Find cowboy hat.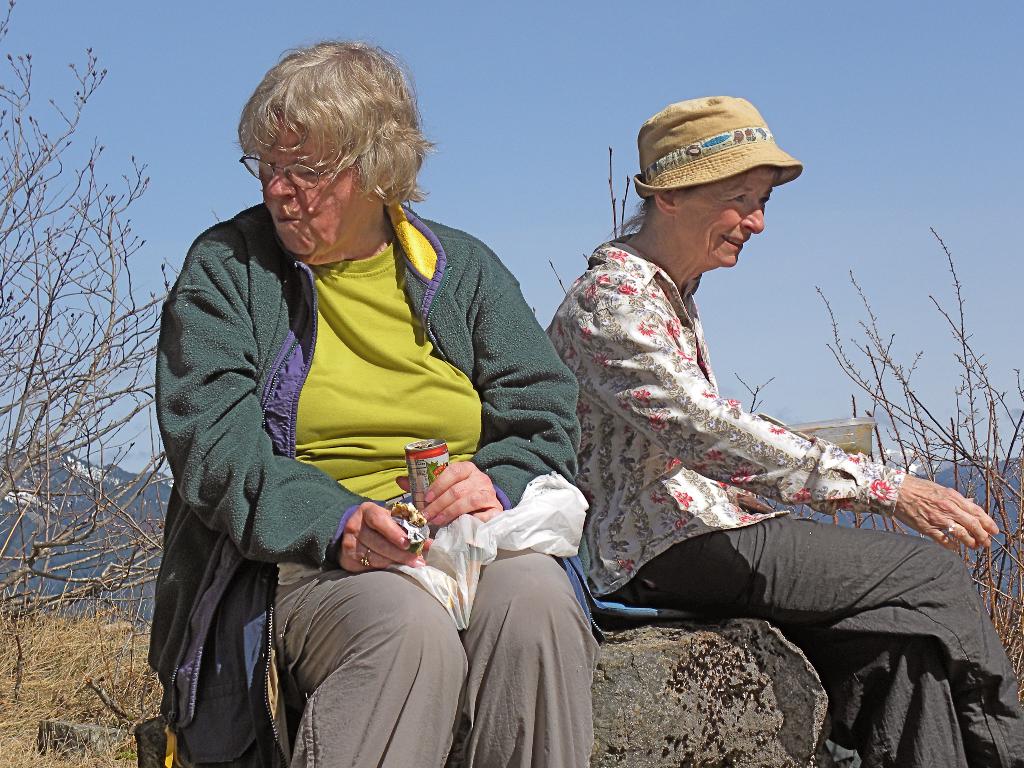
box=[628, 95, 806, 191].
